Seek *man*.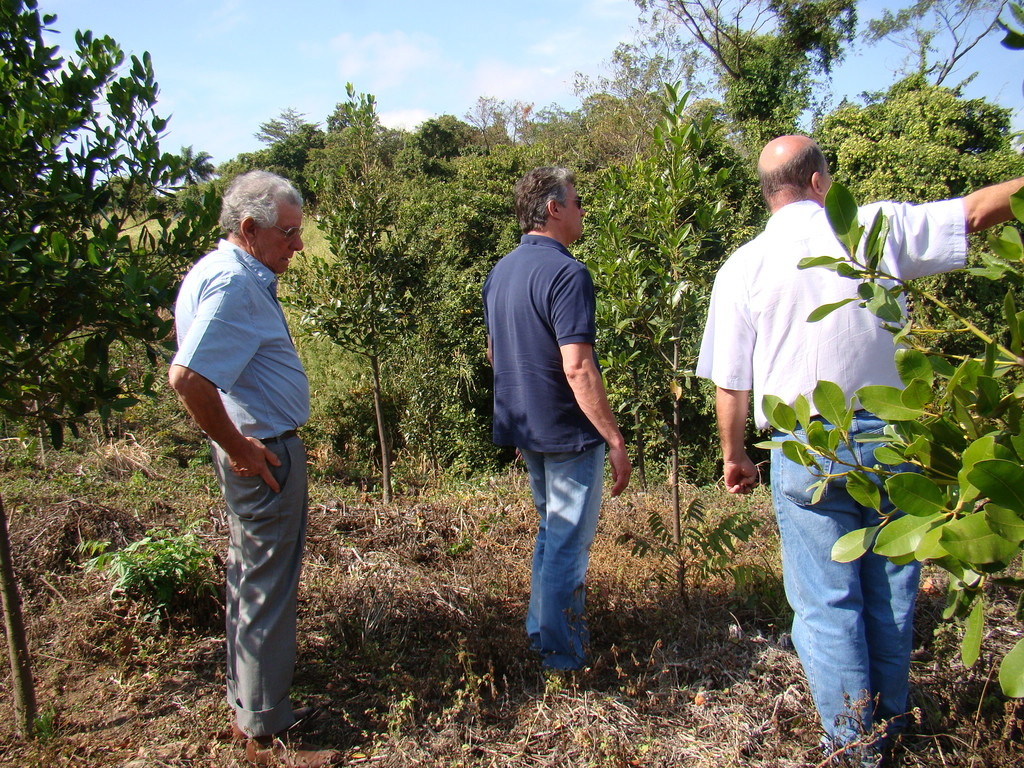
[left=484, top=164, right=632, bottom=669].
